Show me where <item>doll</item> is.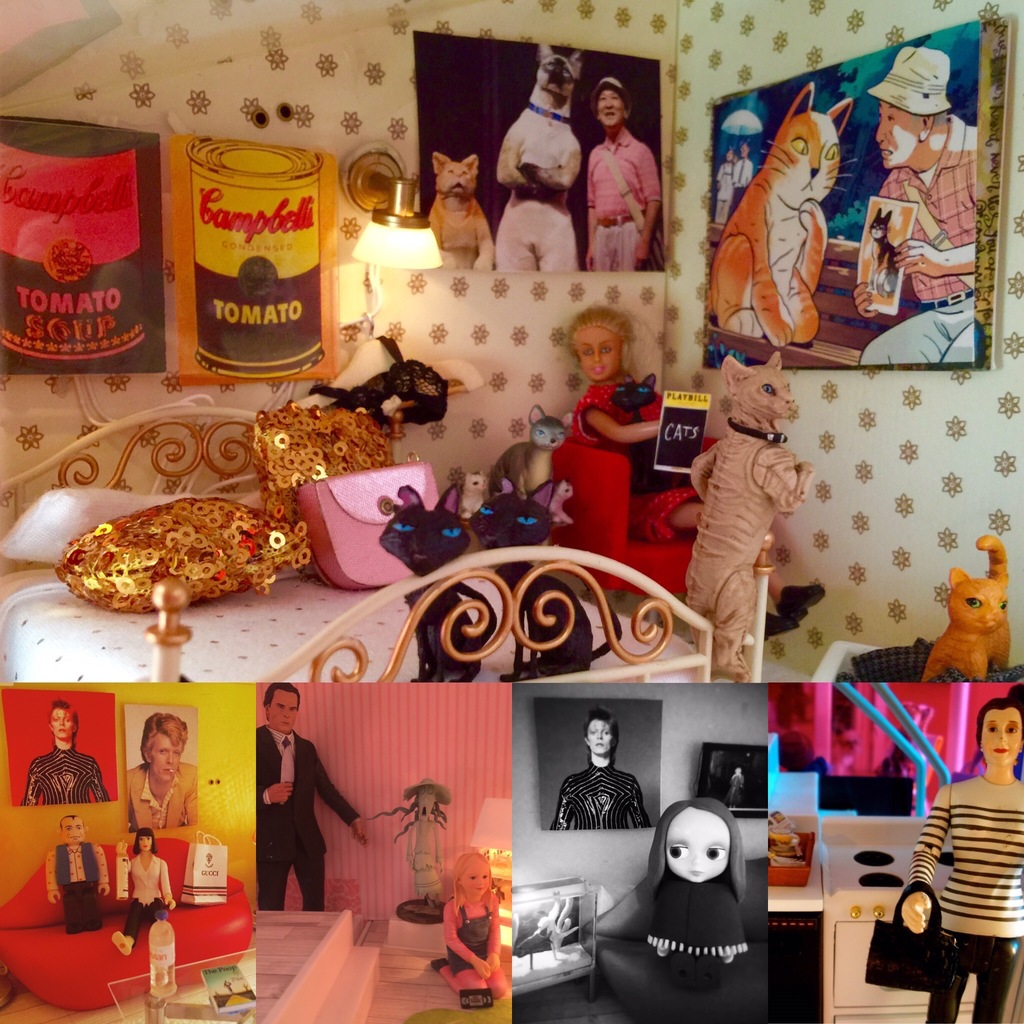
<item>doll</item> is at x1=116, y1=836, x2=170, y2=952.
